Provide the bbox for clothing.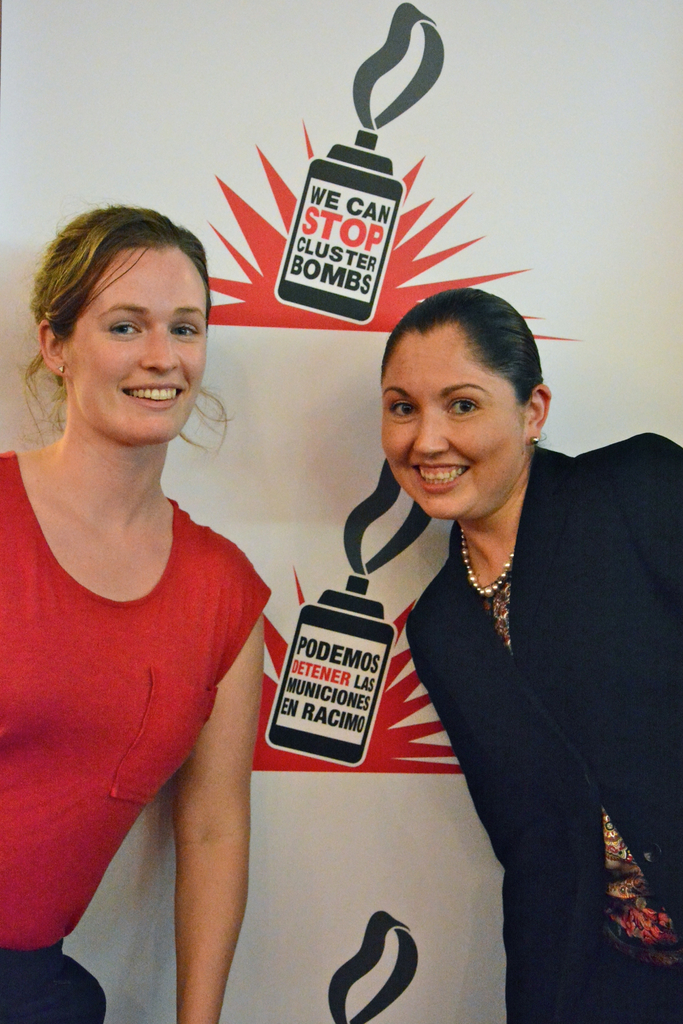
(x1=17, y1=419, x2=268, y2=976).
